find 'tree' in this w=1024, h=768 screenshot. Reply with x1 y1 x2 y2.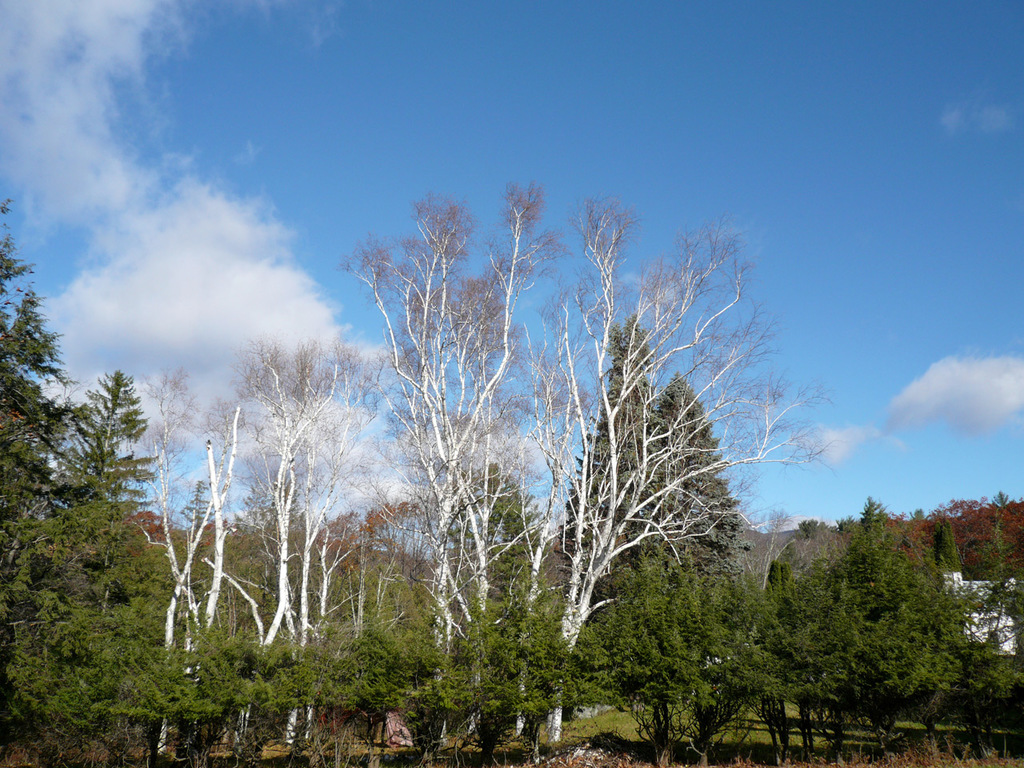
104 638 231 767.
